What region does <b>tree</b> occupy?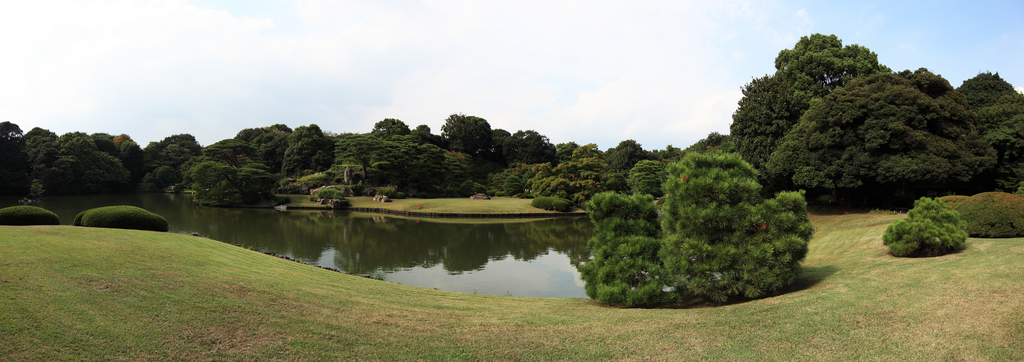
pyautogui.locateOnScreen(278, 120, 365, 197).
